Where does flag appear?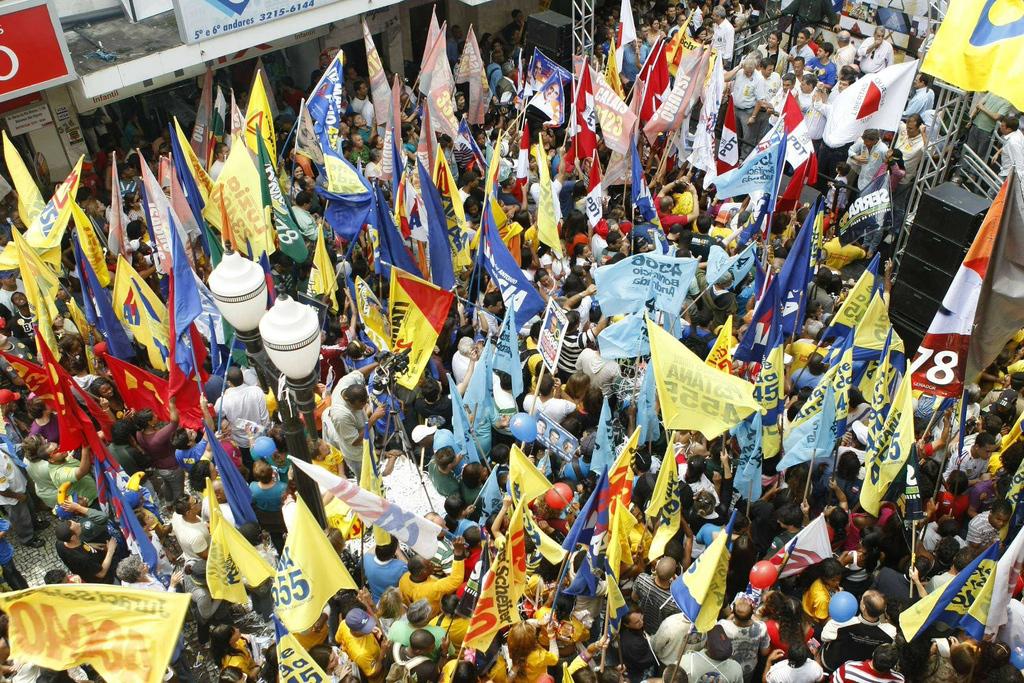
Appears at 464,62,501,127.
